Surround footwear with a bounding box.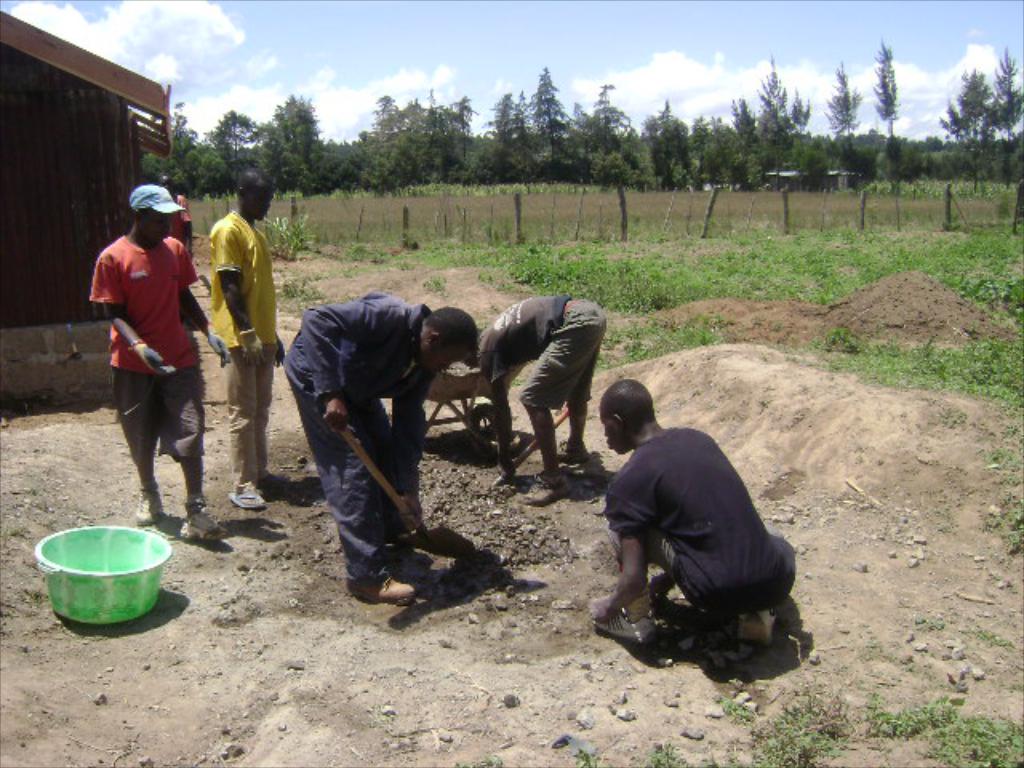
<bbox>347, 568, 413, 605</bbox>.
